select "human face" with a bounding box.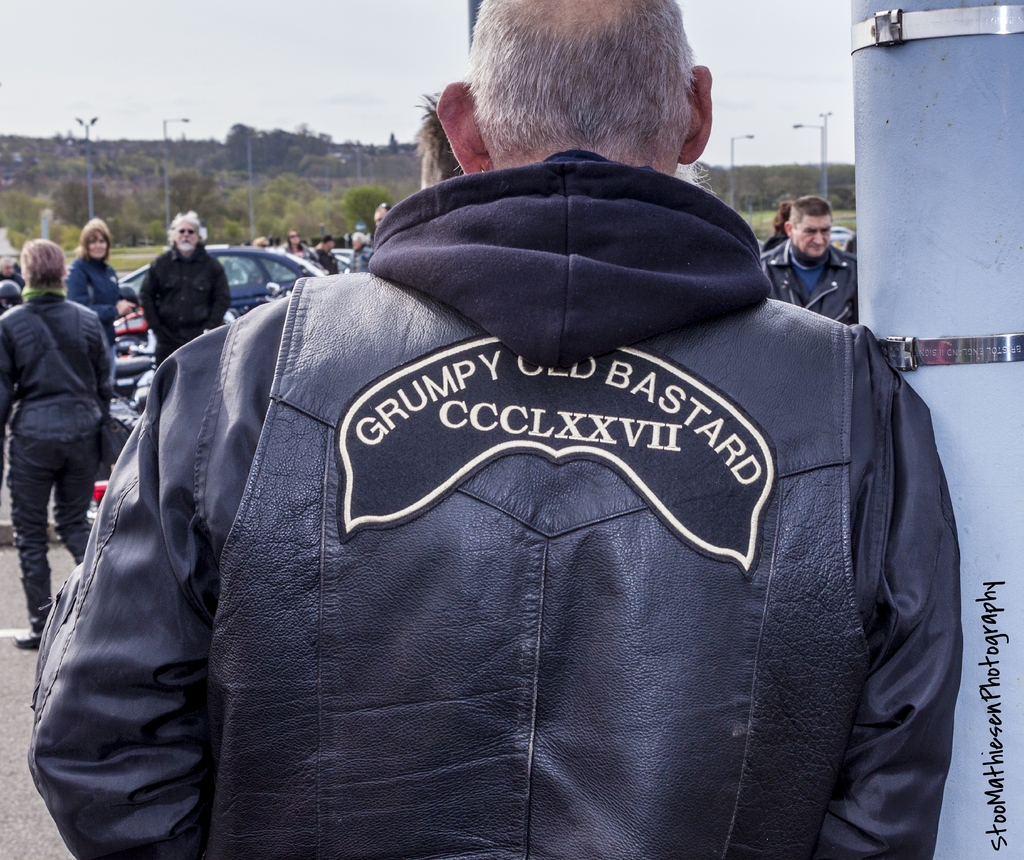
(left=90, top=229, right=110, bottom=259).
